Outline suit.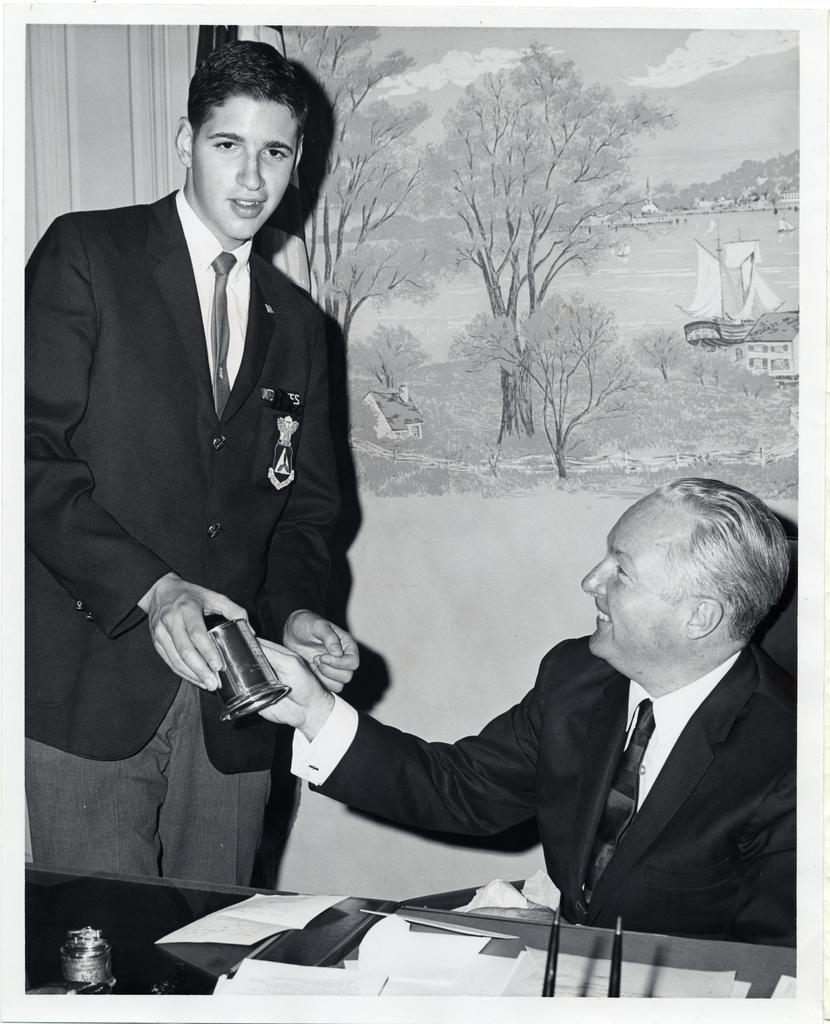
Outline: region(27, 55, 389, 870).
